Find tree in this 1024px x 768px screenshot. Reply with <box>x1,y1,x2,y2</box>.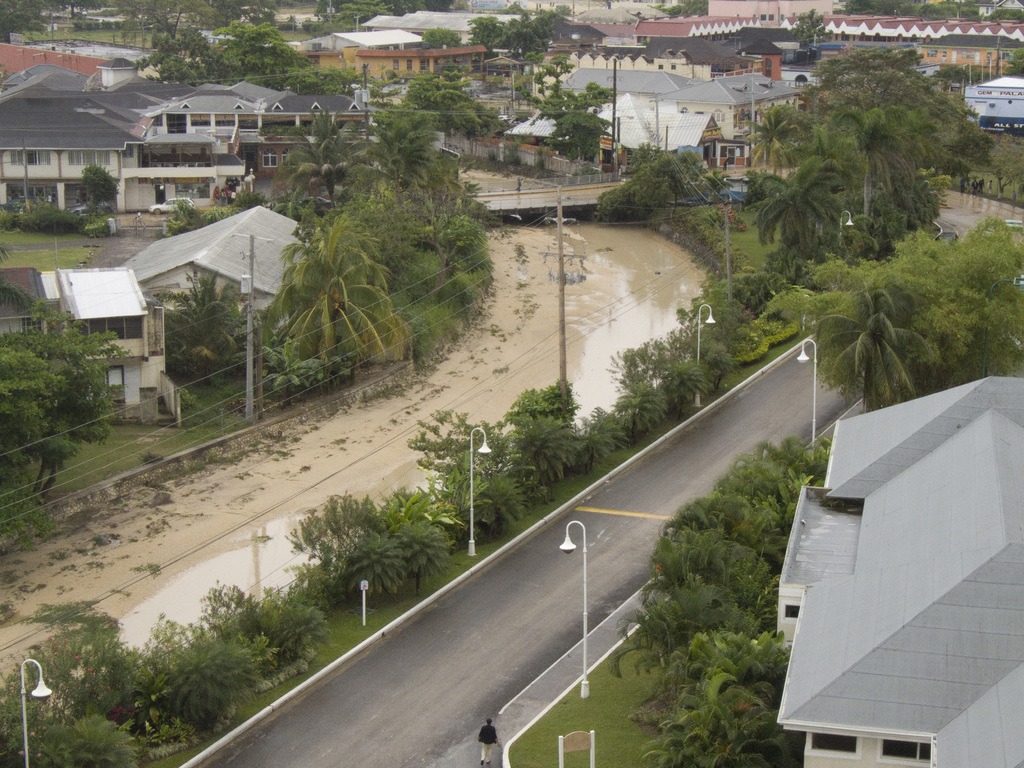
<box>0,299,128,524</box>.
